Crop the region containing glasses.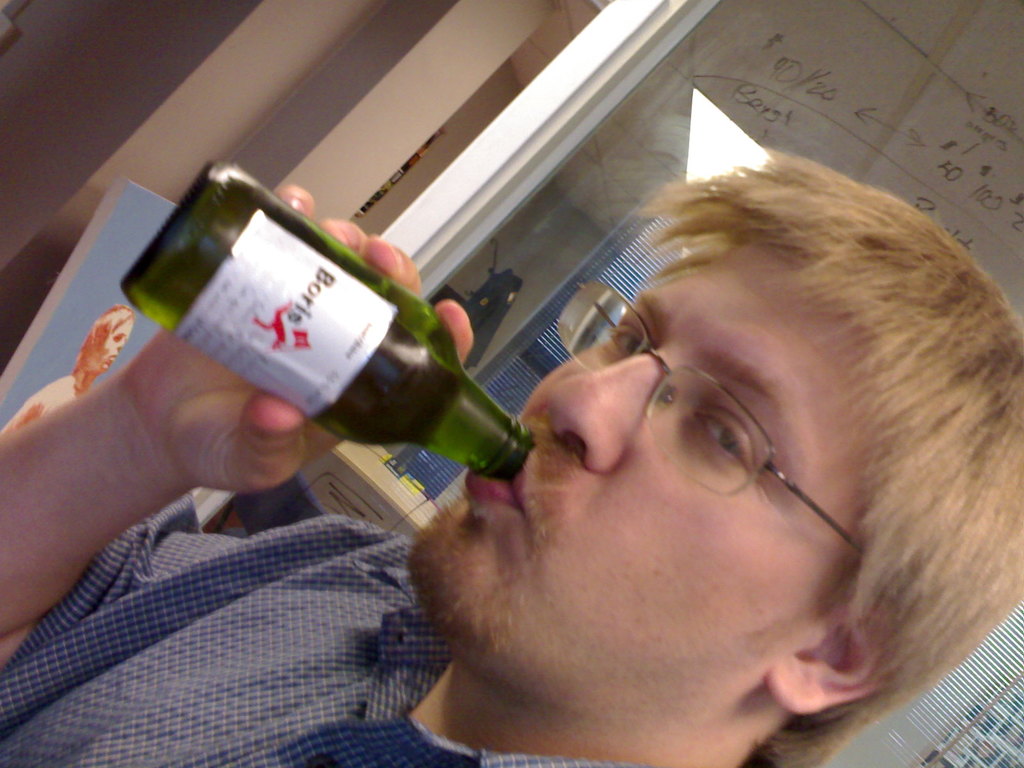
Crop region: box(562, 277, 861, 564).
